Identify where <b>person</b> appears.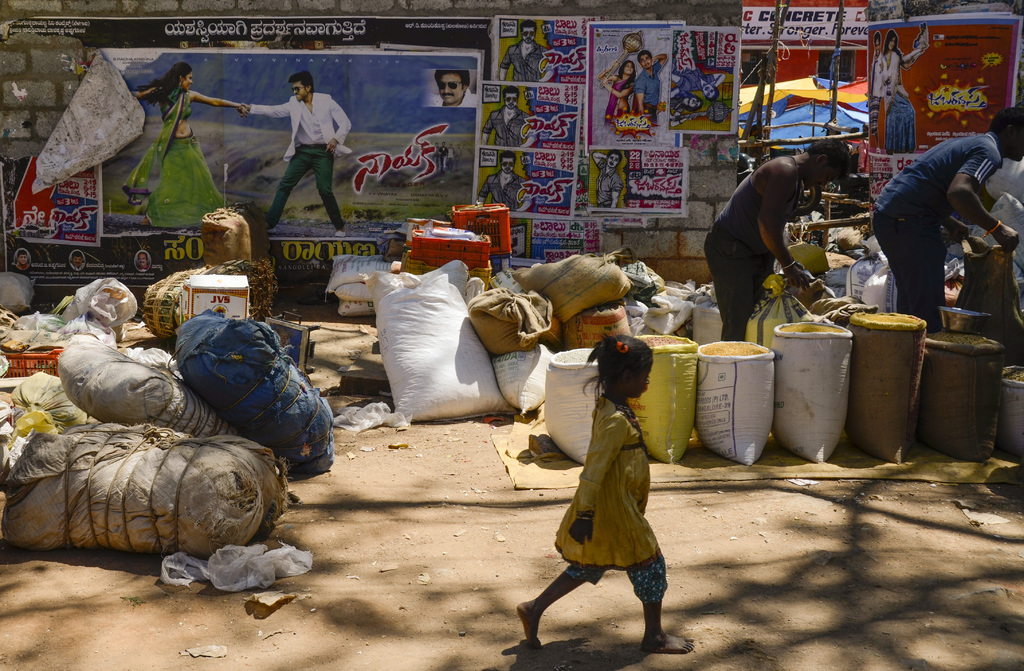
Appears at bbox=[16, 250, 31, 268].
